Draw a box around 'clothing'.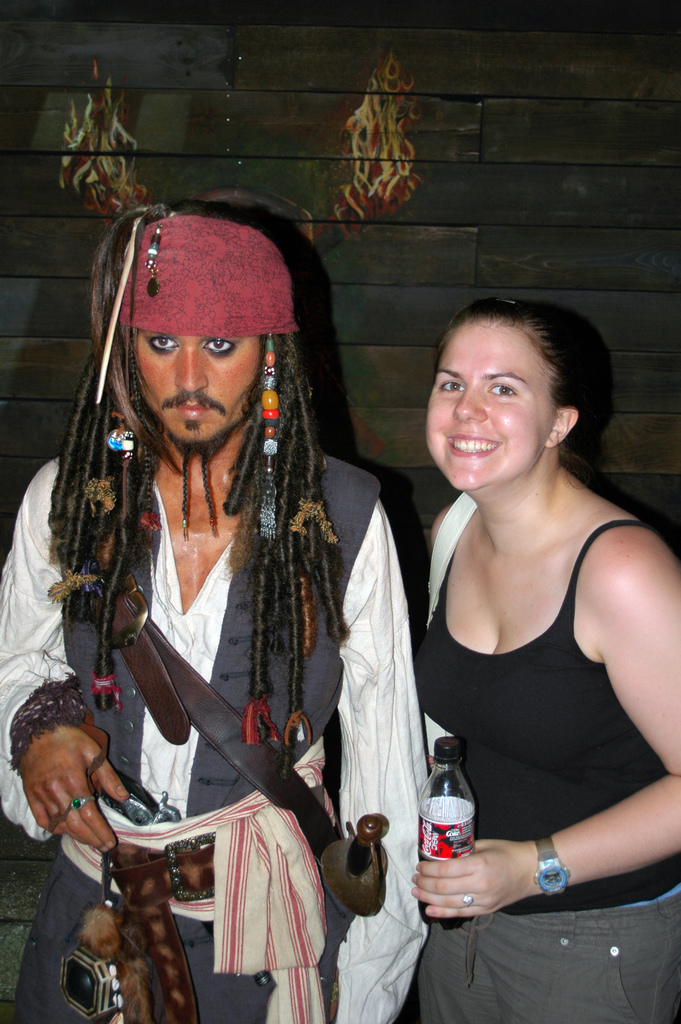
0, 421, 438, 1023.
